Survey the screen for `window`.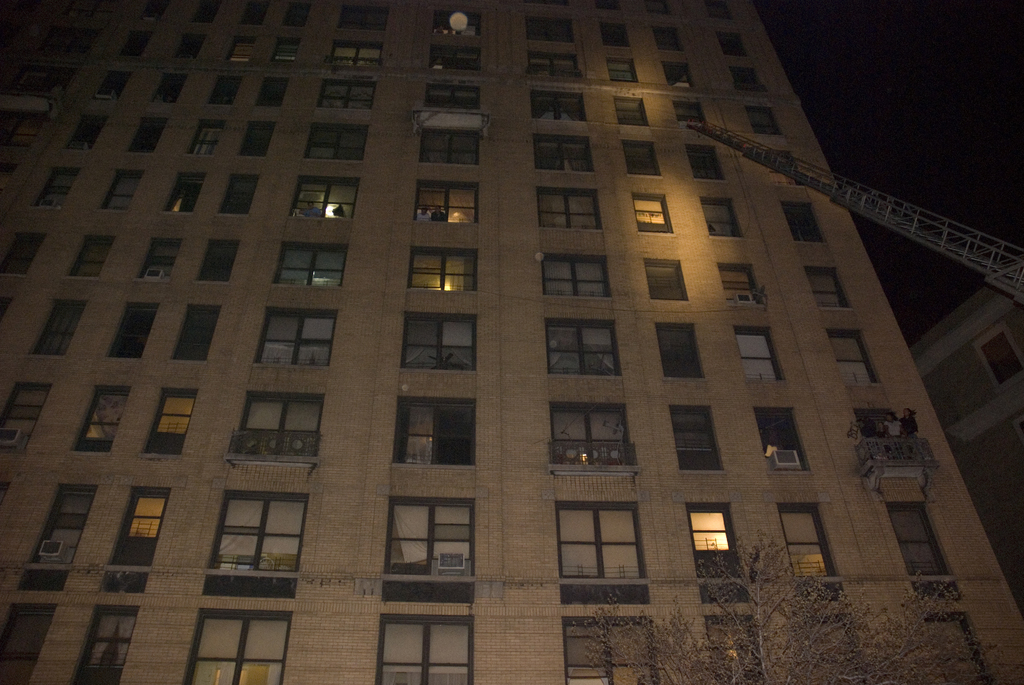
Survey found: {"left": 308, "top": 122, "right": 371, "bottom": 175}.
